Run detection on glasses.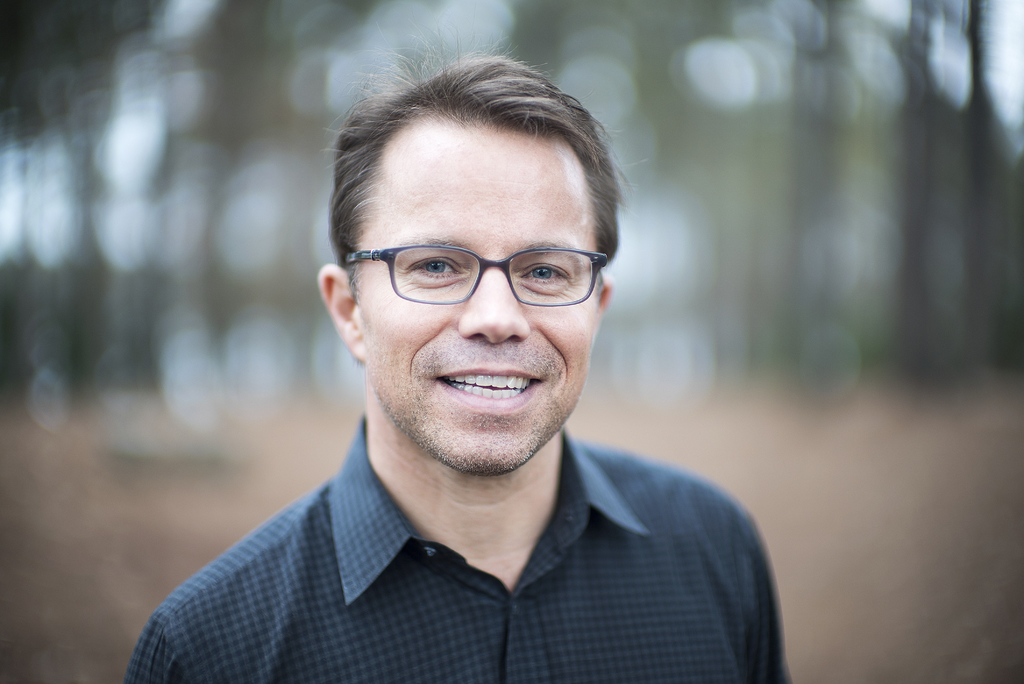
Result: (x1=349, y1=233, x2=614, y2=311).
